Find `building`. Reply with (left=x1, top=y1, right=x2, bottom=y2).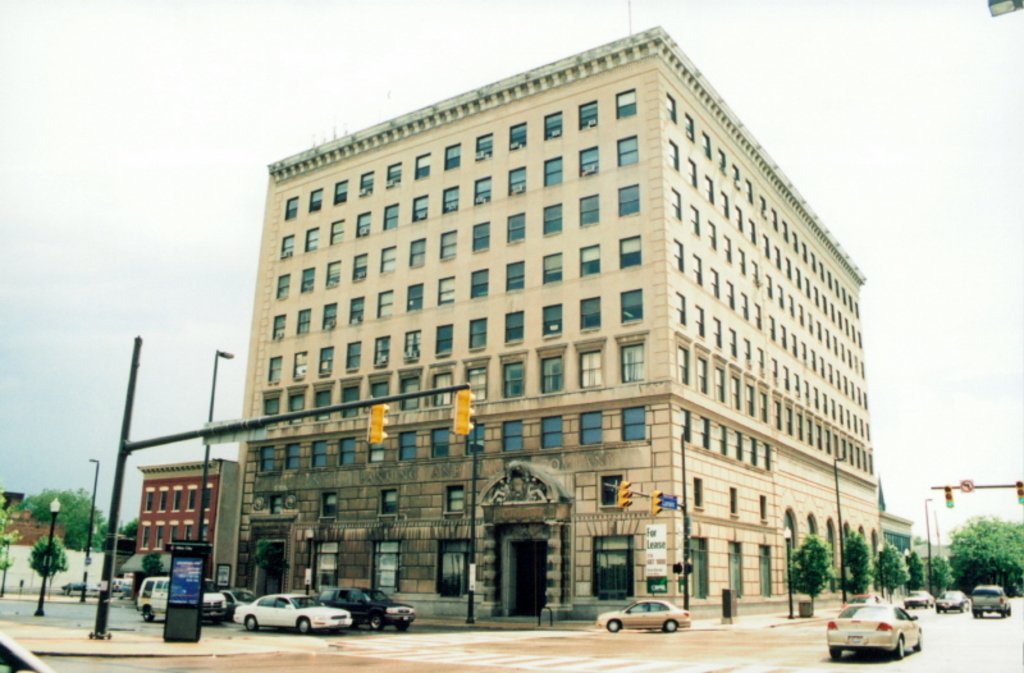
(left=230, top=20, right=895, bottom=628).
